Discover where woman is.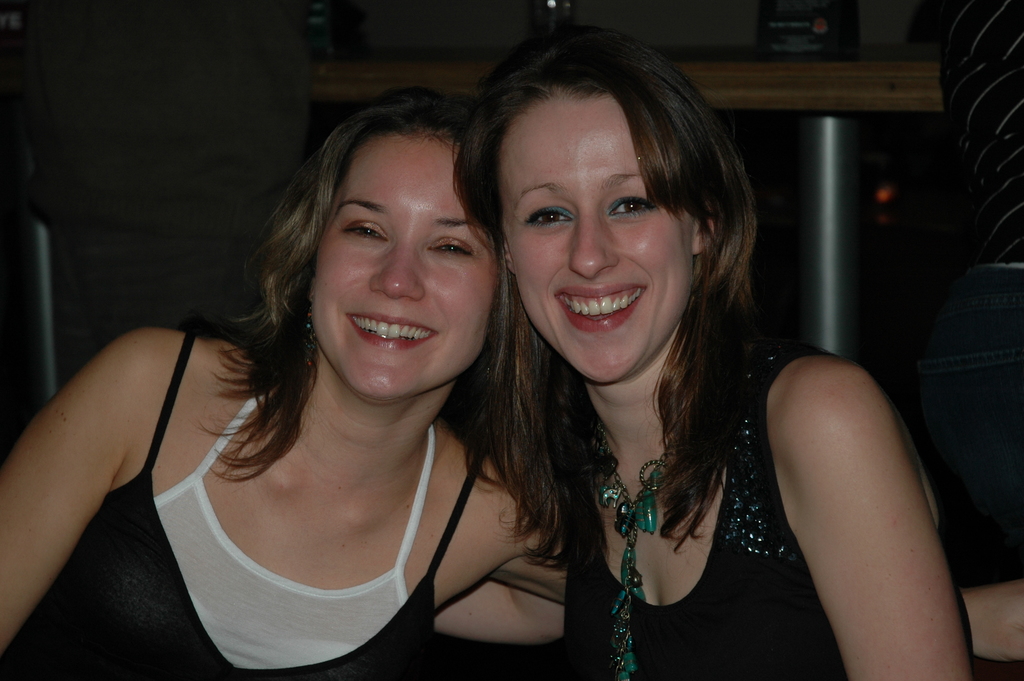
Discovered at (x1=0, y1=85, x2=546, y2=680).
